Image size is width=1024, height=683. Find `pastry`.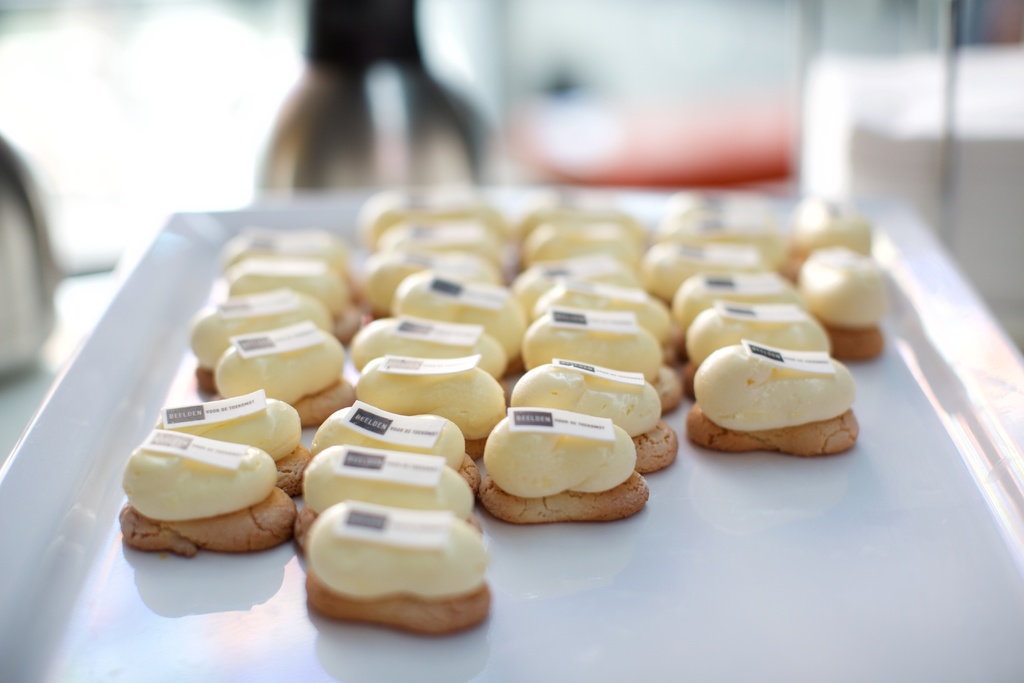
box(522, 255, 646, 293).
